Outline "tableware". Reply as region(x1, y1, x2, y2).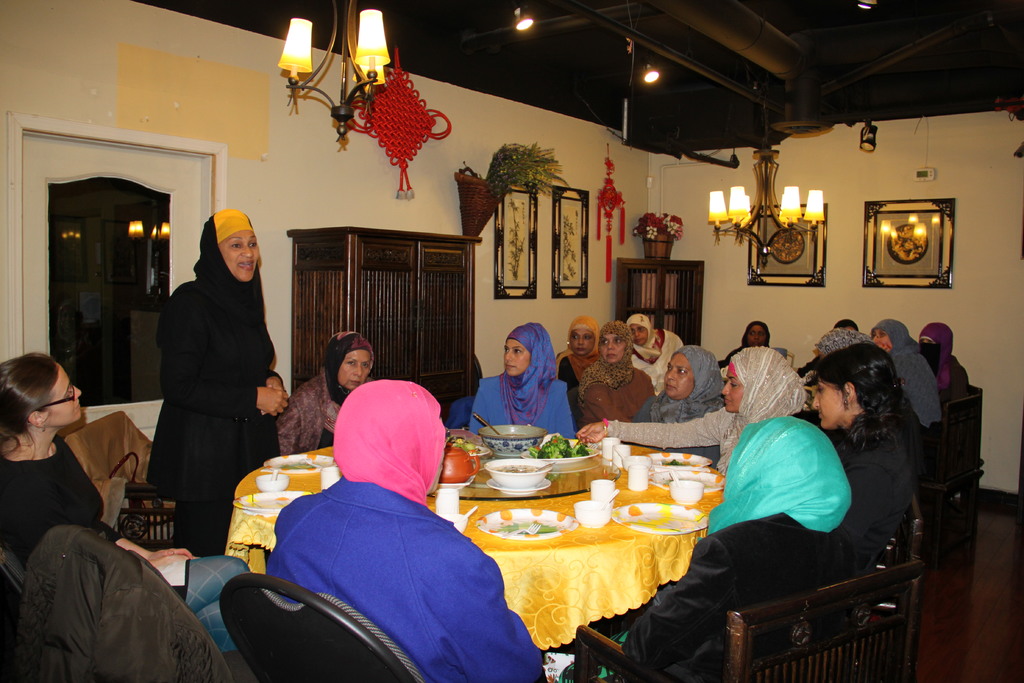
region(614, 445, 632, 468).
